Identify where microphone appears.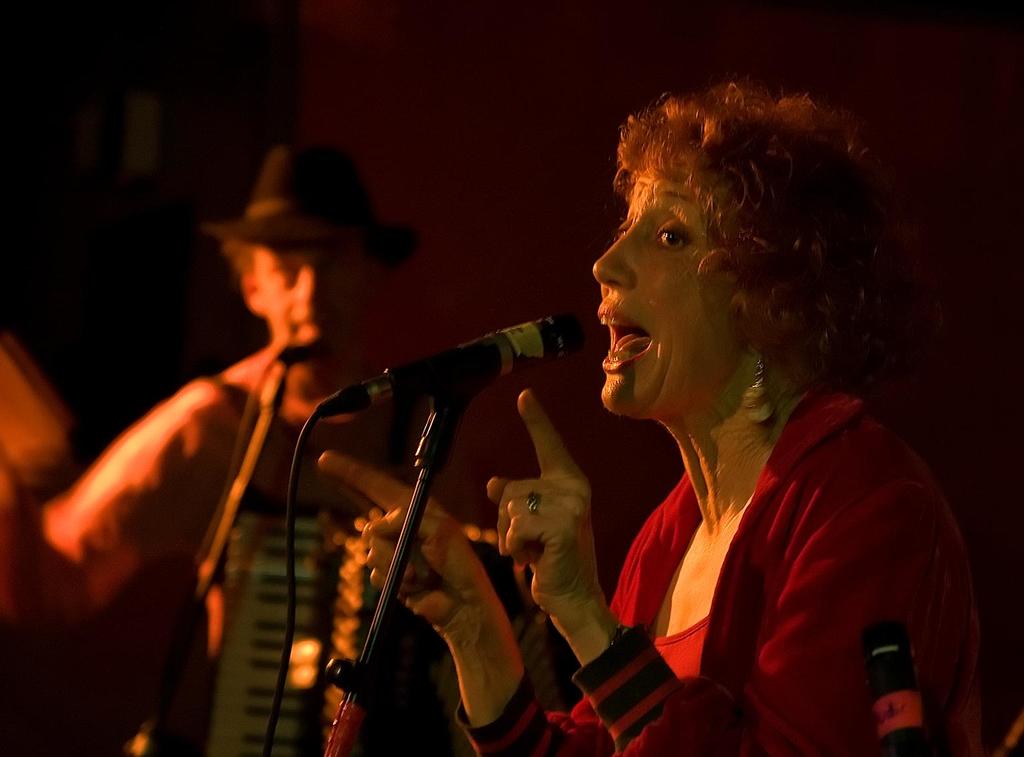
Appears at (x1=313, y1=315, x2=588, y2=468).
